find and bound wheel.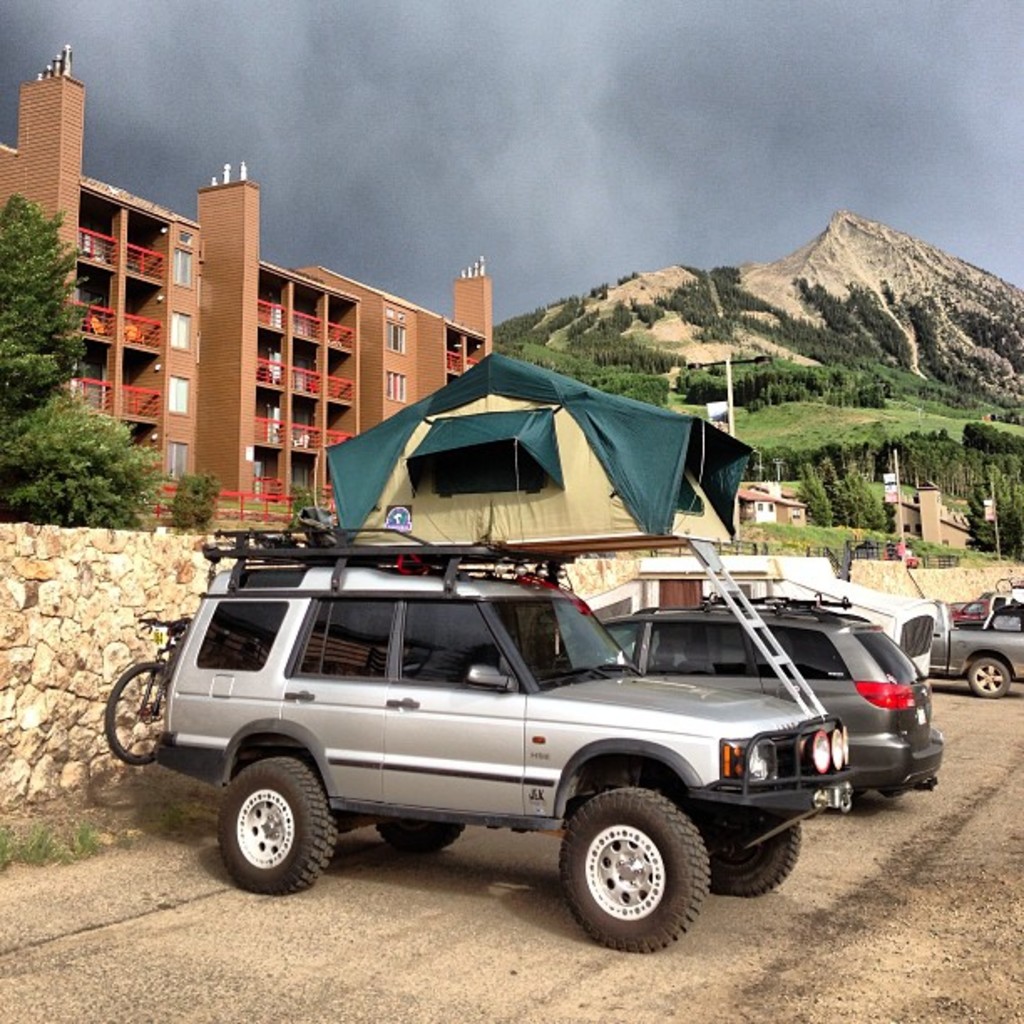
Bound: x1=969, y1=661, x2=1006, y2=699.
